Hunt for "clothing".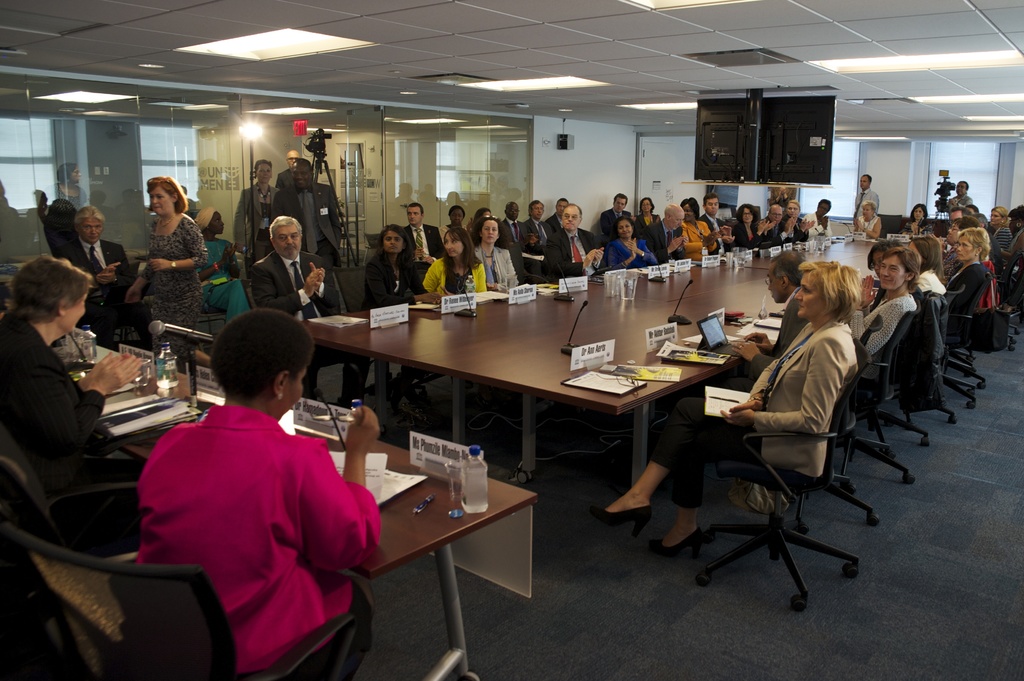
Hunted down at (left=851, top=182, right=880, bottom=221).
